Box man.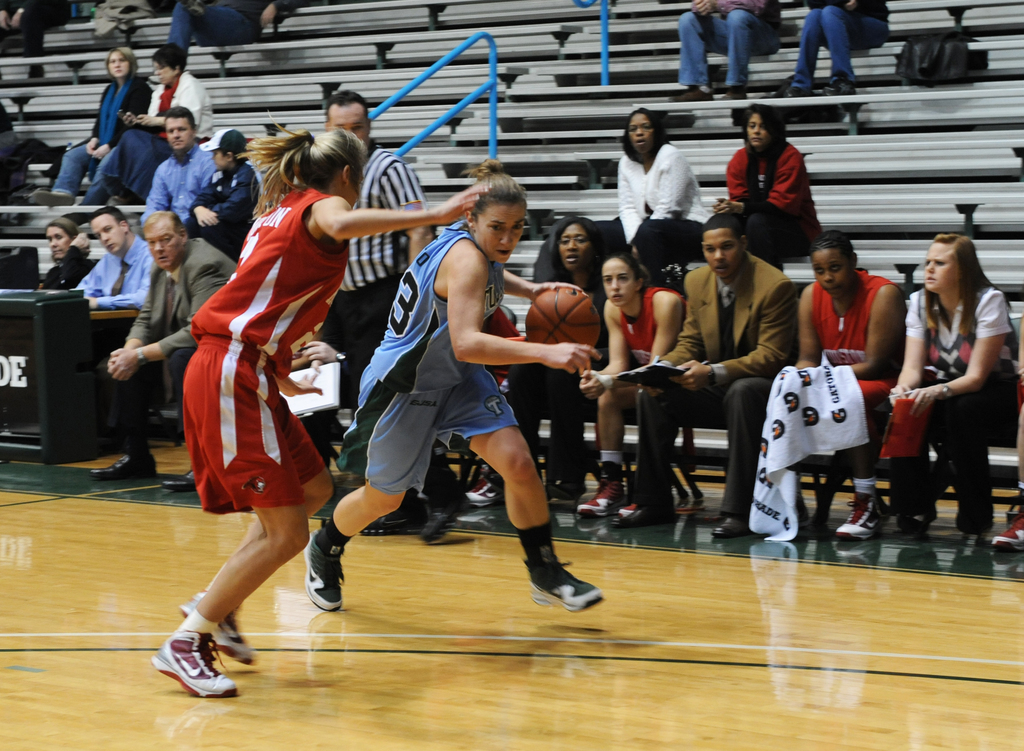
[134,107,219,228].
